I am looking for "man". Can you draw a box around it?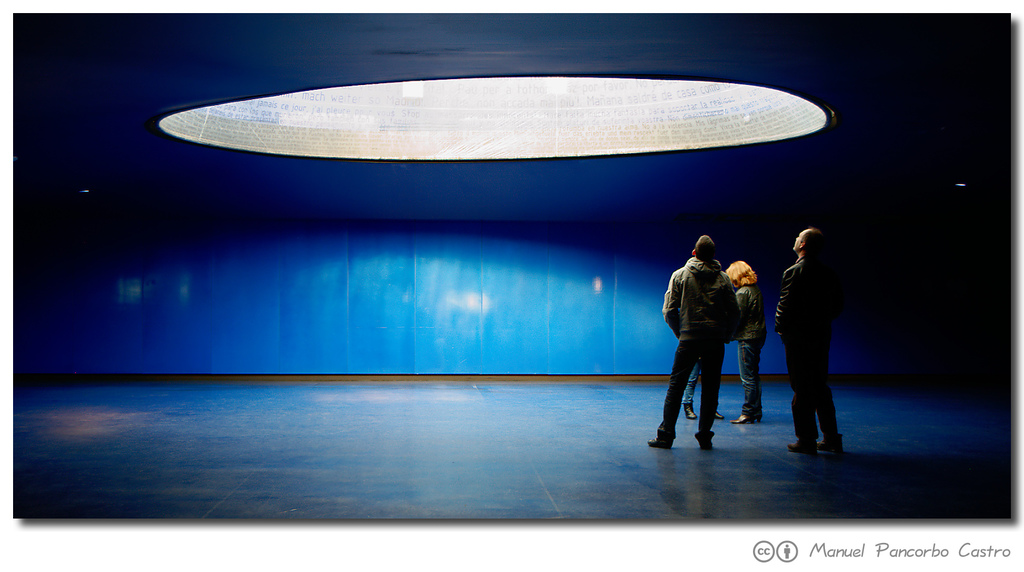
Sure, the bounding box is (667,232,739,454).
